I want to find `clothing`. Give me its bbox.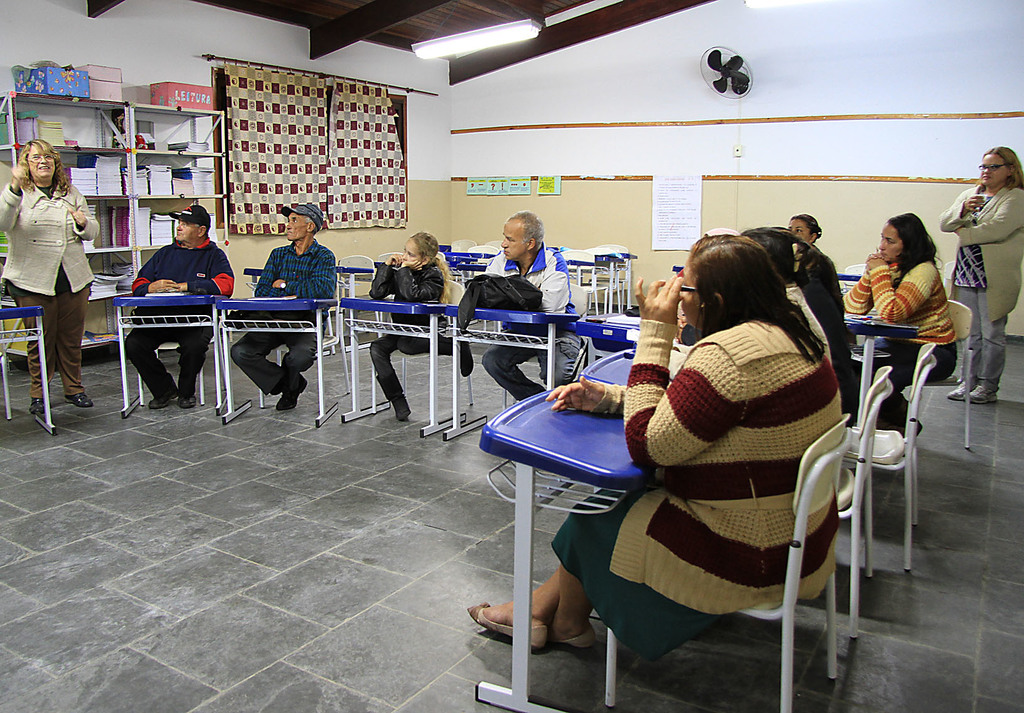
bbox=(230, 236, 337, 390).
